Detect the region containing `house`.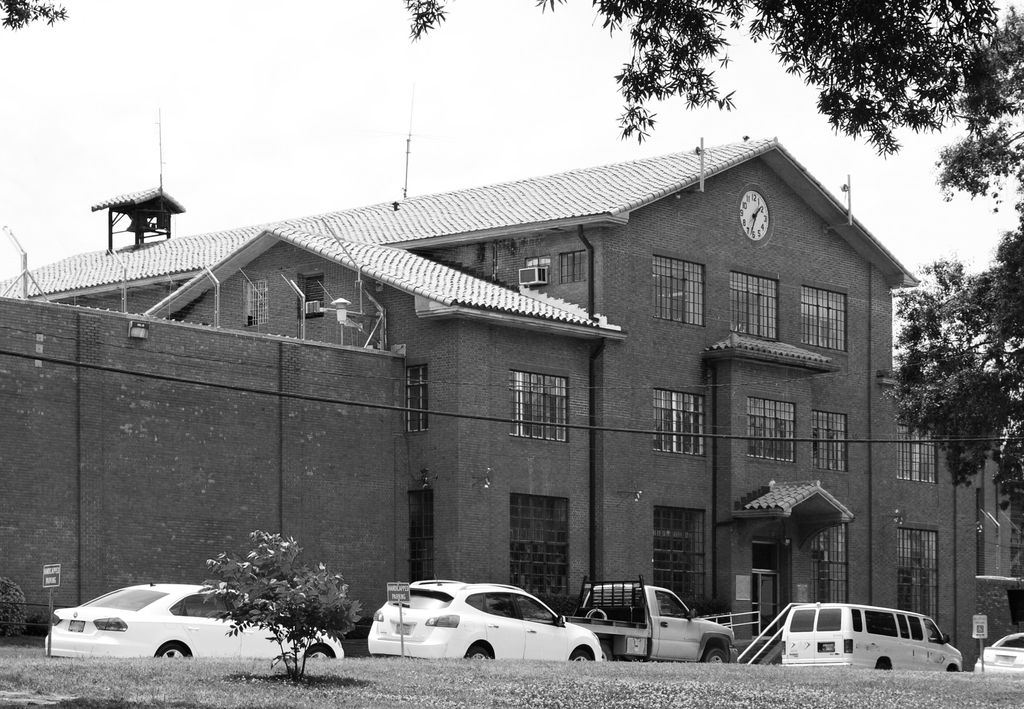
crop(0, 140, 1023, 641).
